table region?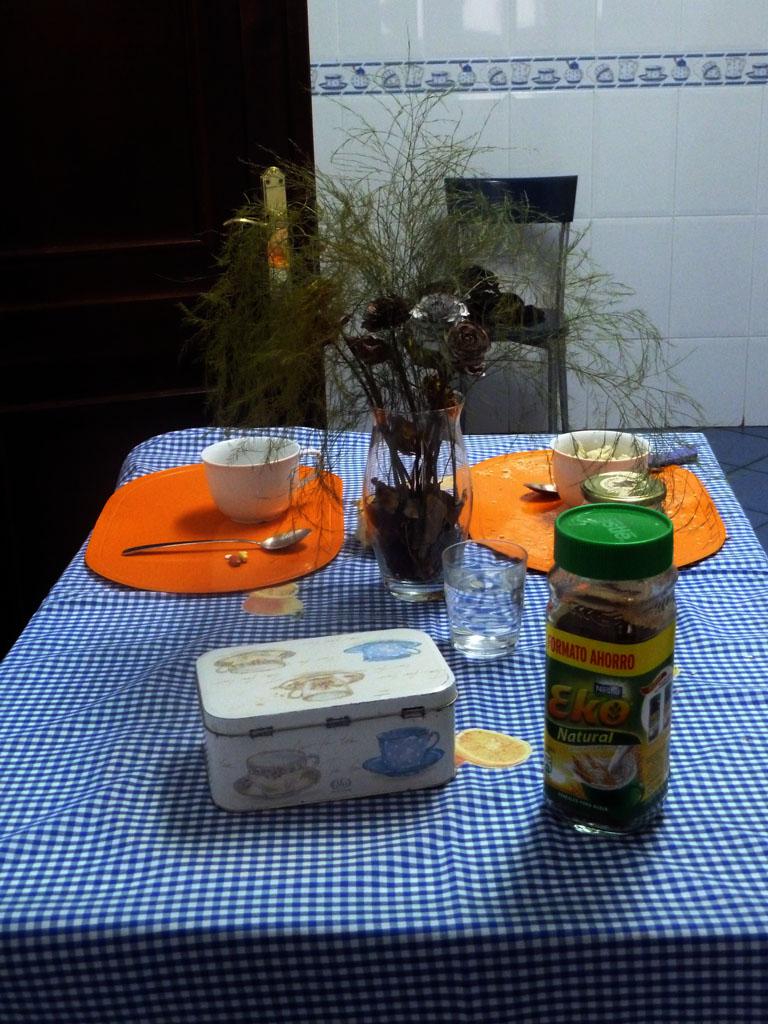
x1=0 y1=411 x2=767 y2=1023
